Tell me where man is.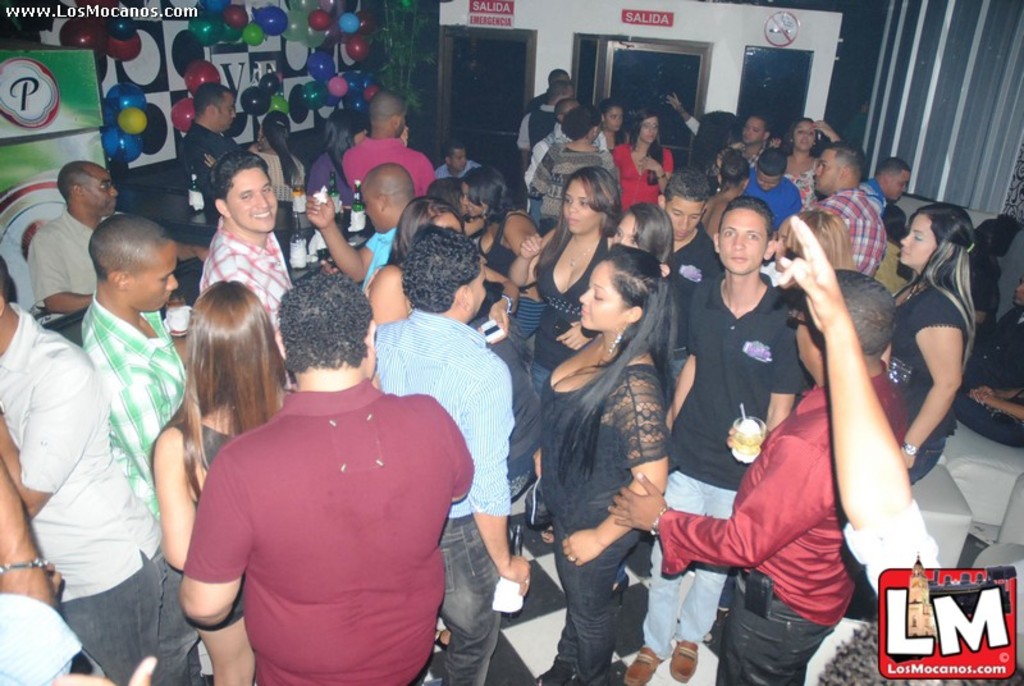
man is at locate(861, 152, 906, 207).
